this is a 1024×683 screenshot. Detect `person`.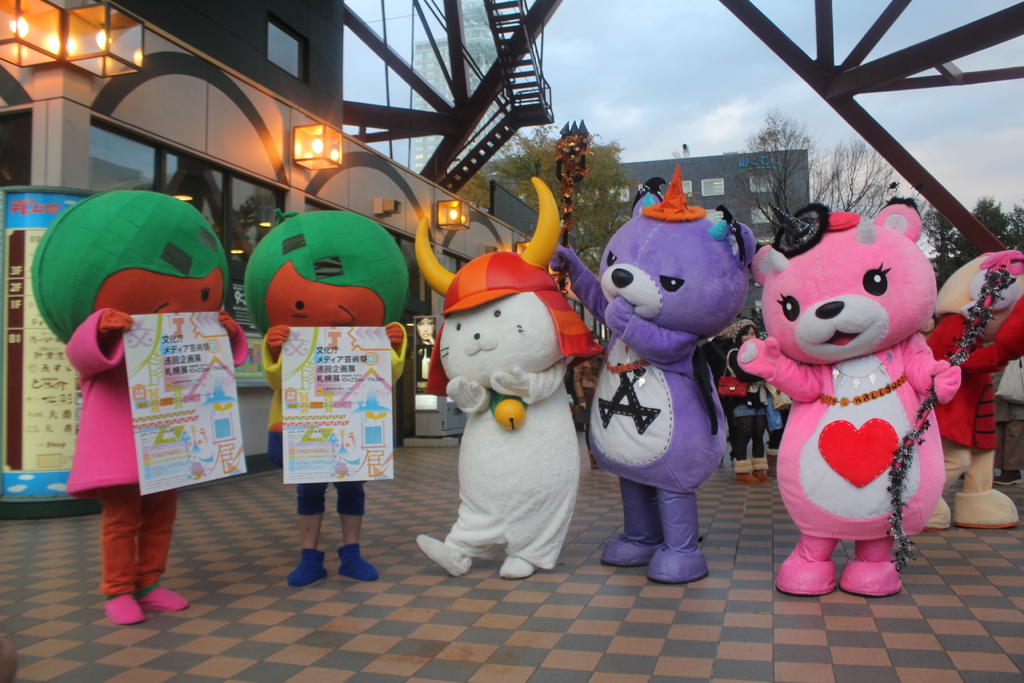
BBox(764, 381, 794, 459).
